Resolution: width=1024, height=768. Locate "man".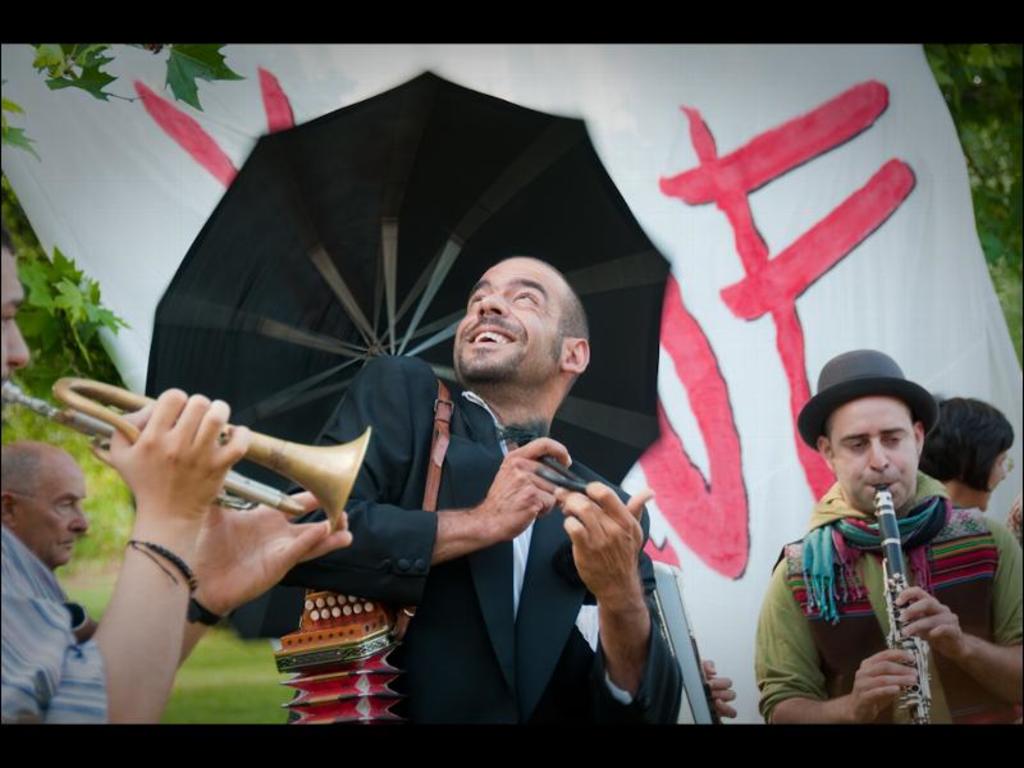
detection(756, 371, 1005, 737).
